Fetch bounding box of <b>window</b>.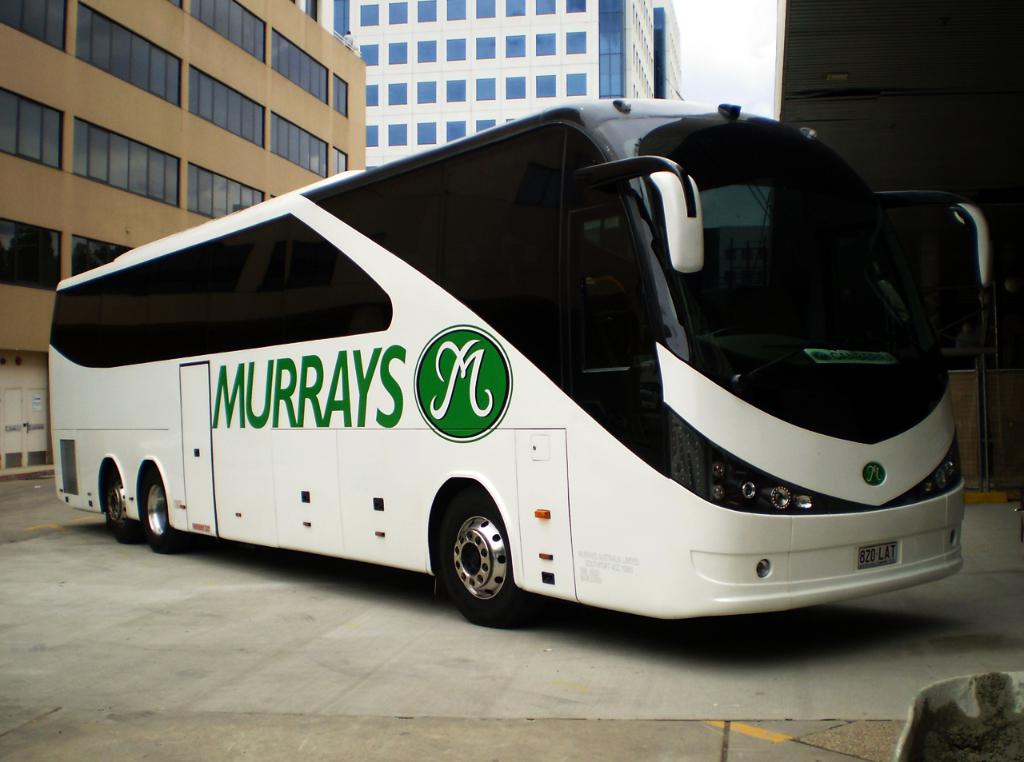
Bbox: (x1=475, y1=78, x2=495, y2=100).
